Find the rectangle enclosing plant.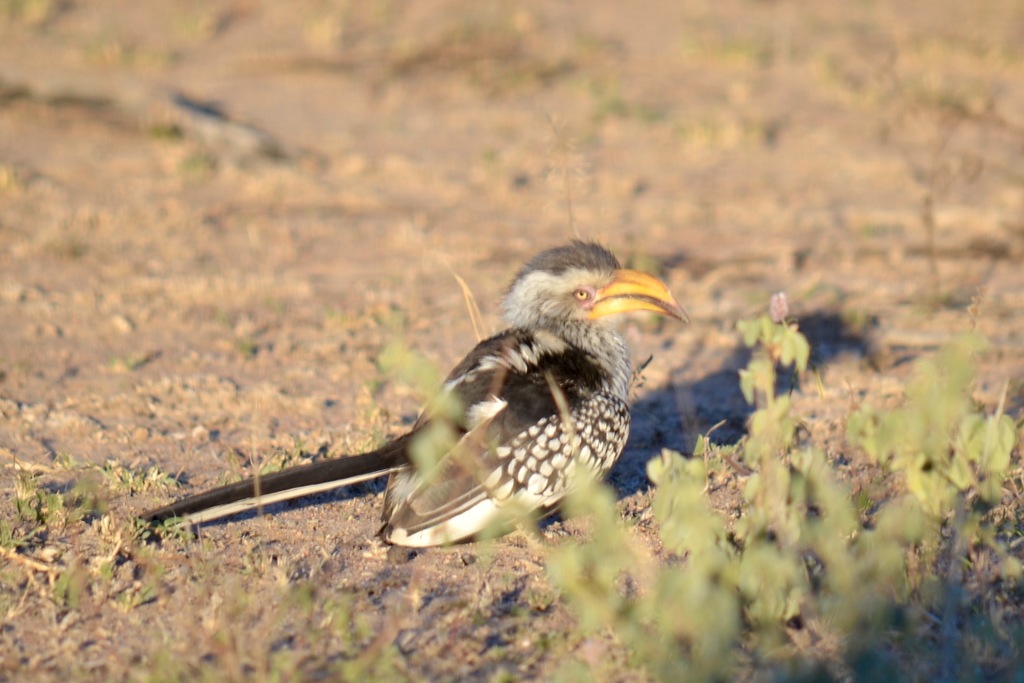
354, 103, 1023, 682.
